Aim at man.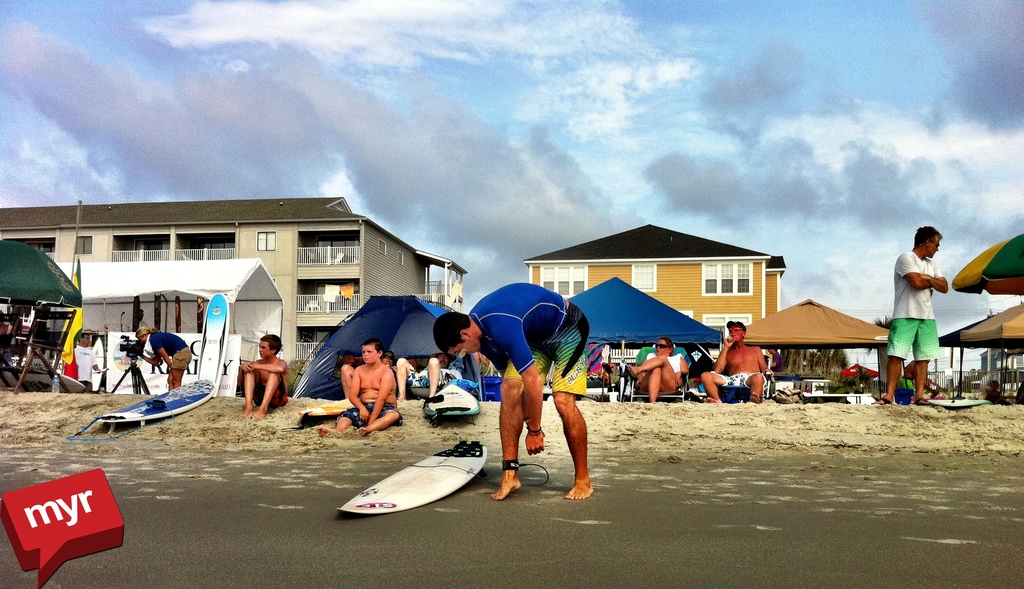
Aimed at [320, 342, 403, 431].
